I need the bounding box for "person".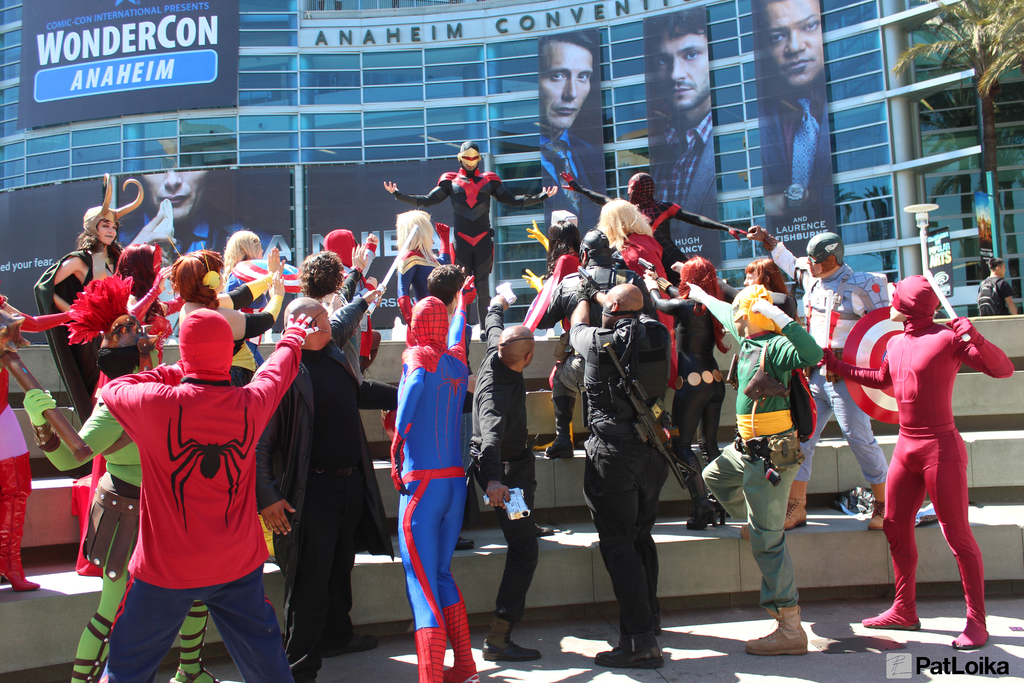
Here it is: locate(540, 28, 592, 219).
